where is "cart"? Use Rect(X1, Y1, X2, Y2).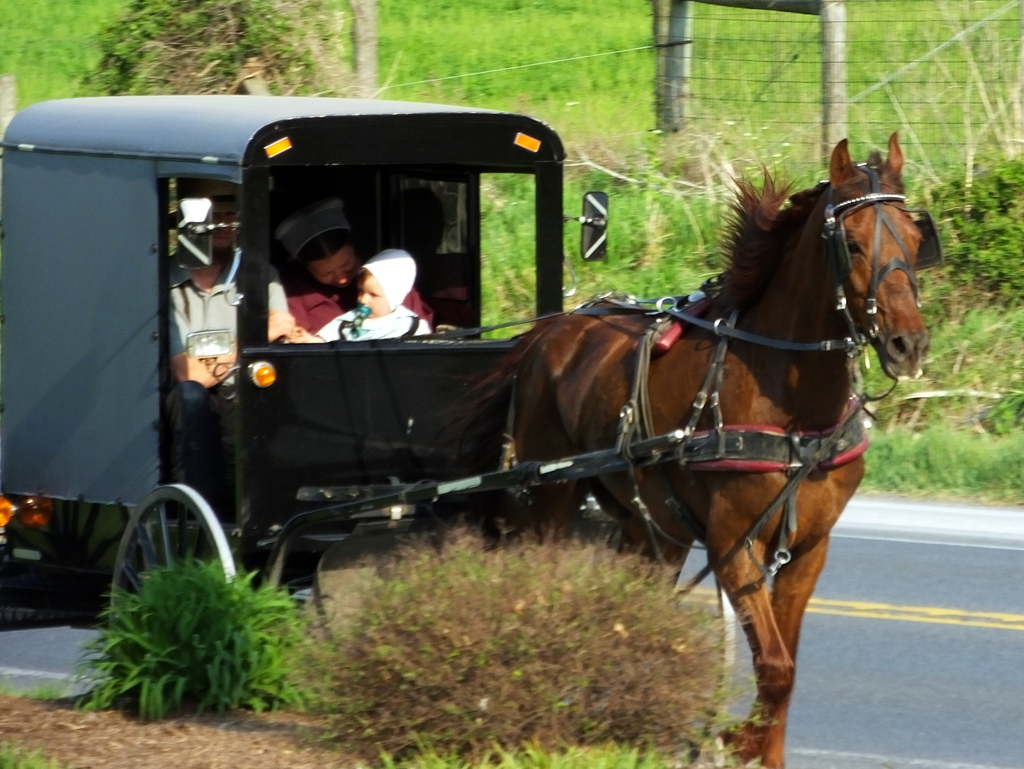
Rect(0, 93, 686, 653).
